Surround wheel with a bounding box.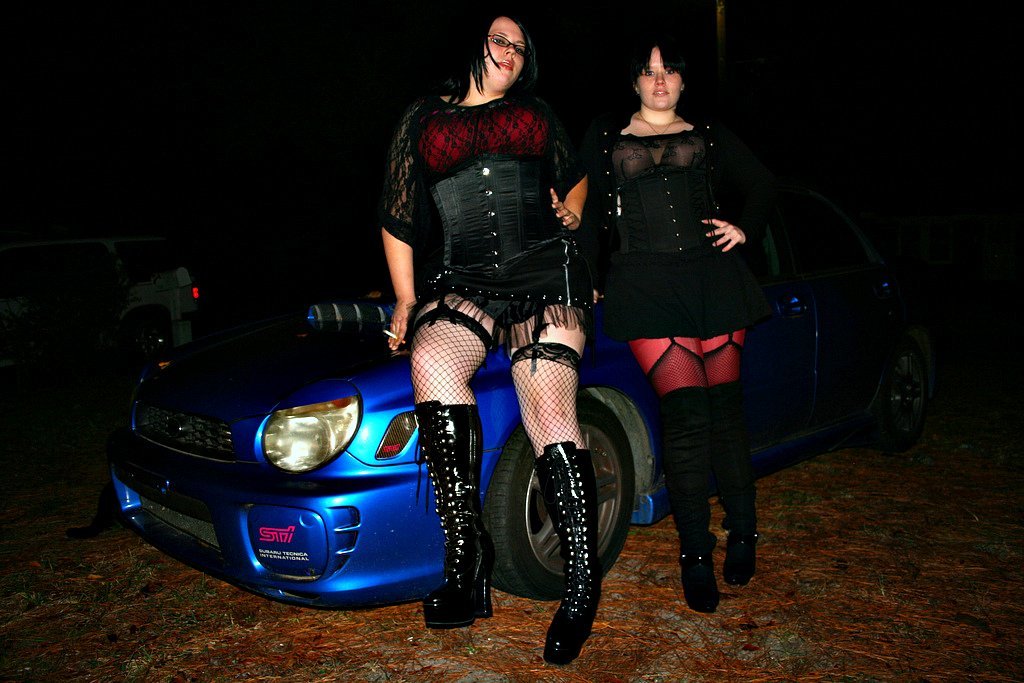
<region>865, 334, 935, 460</region>.
